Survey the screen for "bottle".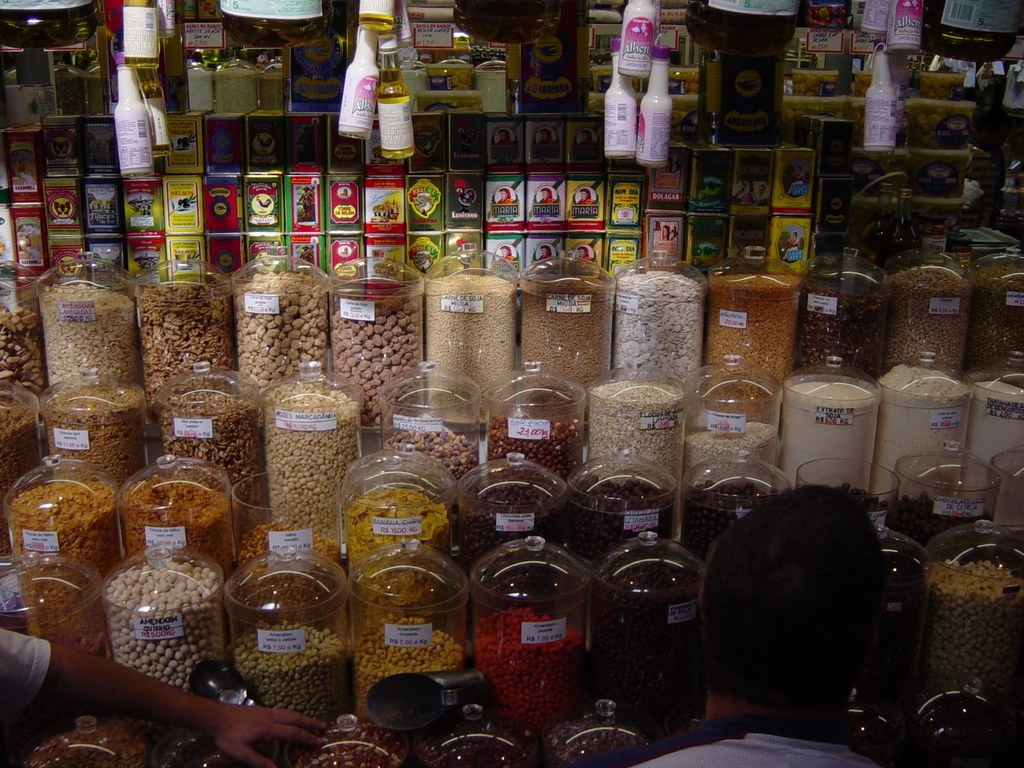
Survey found: pyautogui.locateOnScreen(621, 0, 652, 76).
